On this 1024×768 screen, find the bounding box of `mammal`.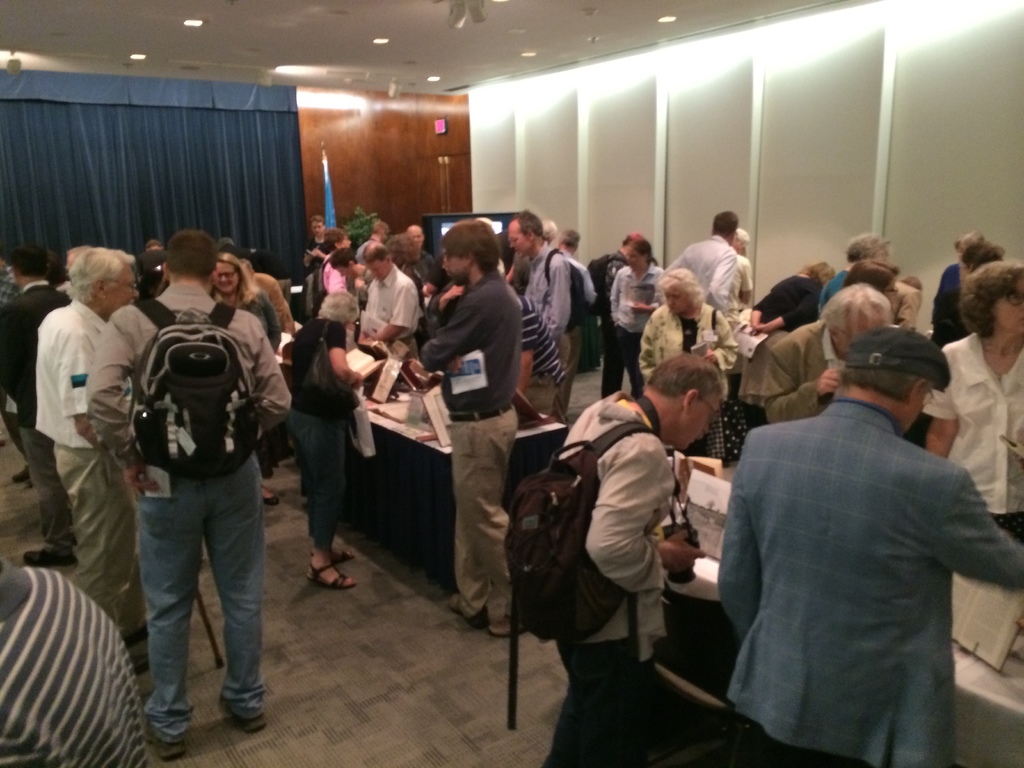
Bounding box: bbox=[918, 252, 1023, 545].
